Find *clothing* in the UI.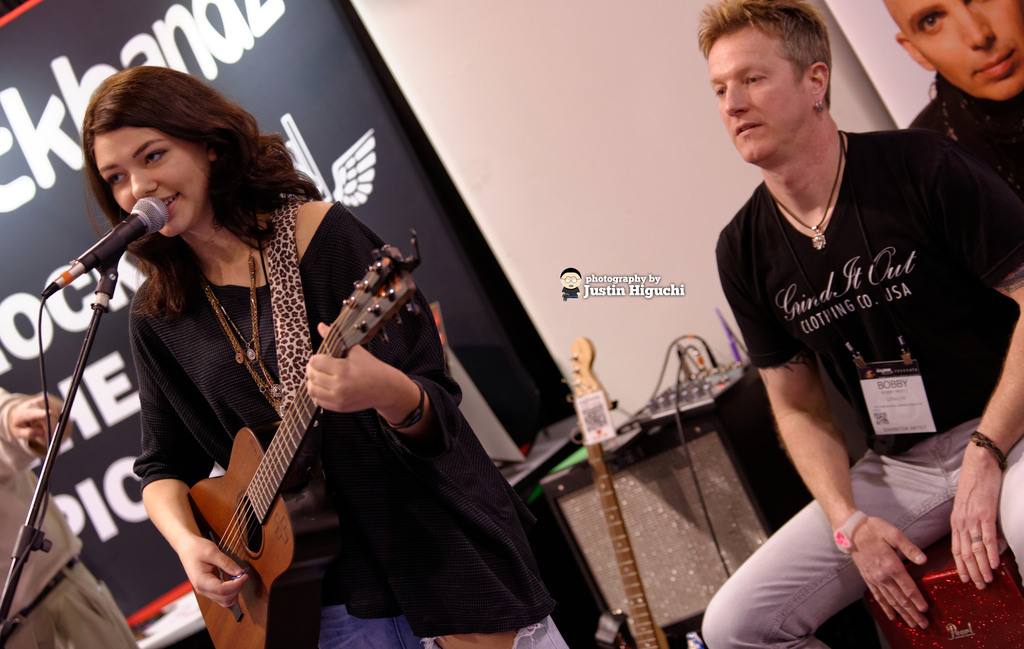
UI element at 118/193/580/648.
